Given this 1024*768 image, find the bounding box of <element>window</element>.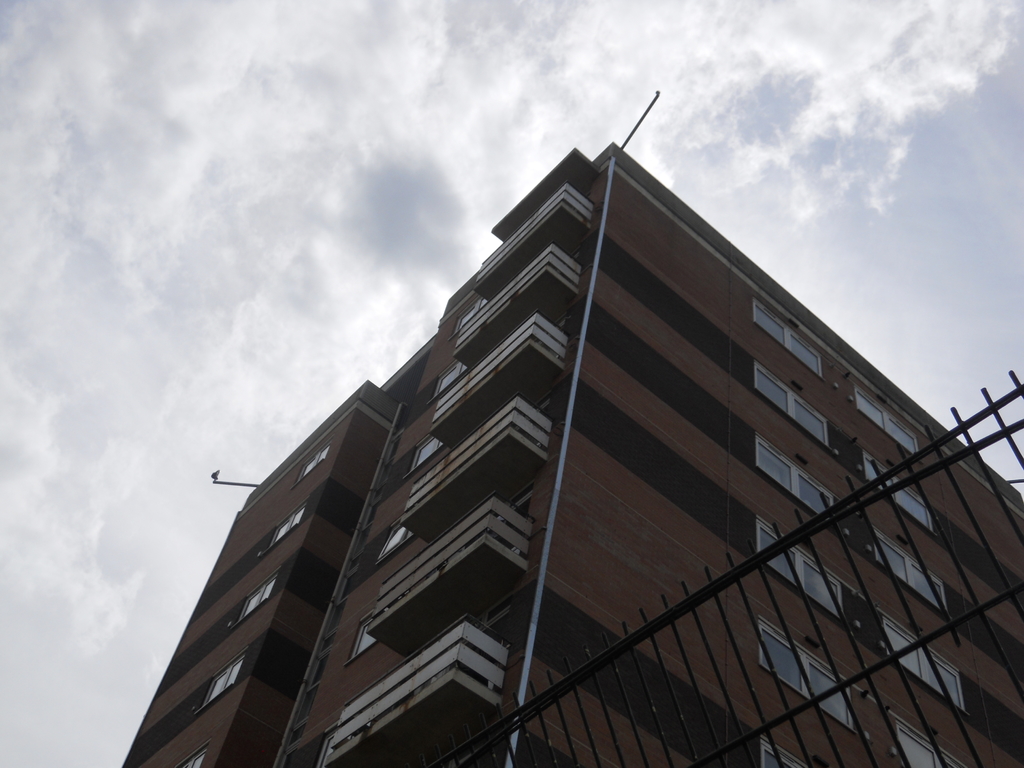
<box>264,506,308,556</box>.
